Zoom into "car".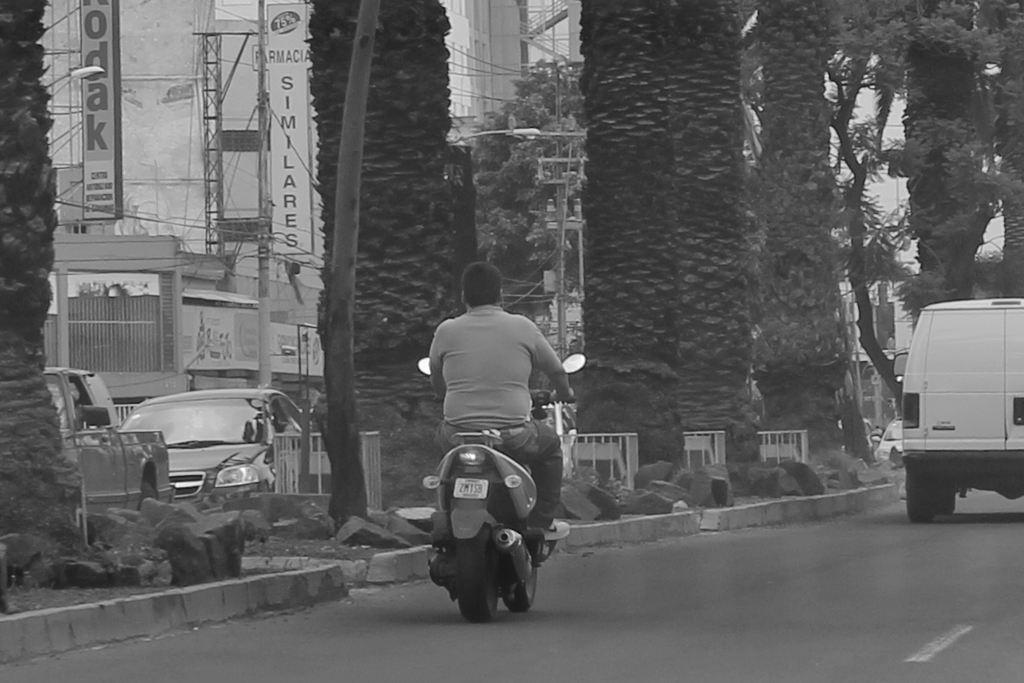
Zoom target: (left=93, top=387, right=316, bottom=518).
